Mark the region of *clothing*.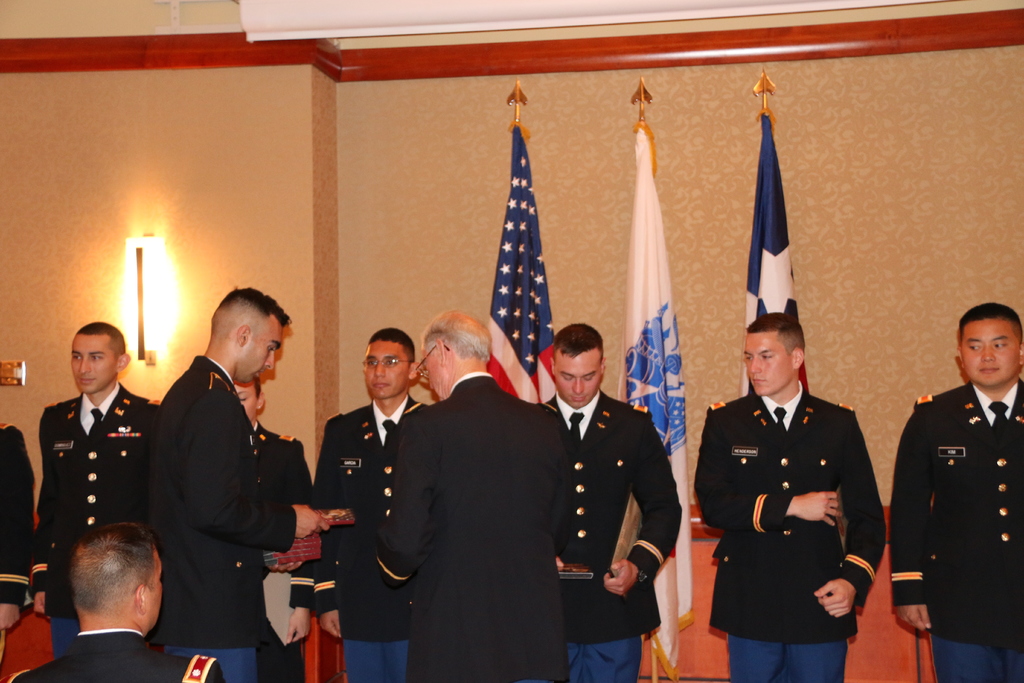
Region: (x1=373, y1=378, x2=575, y2=682).
